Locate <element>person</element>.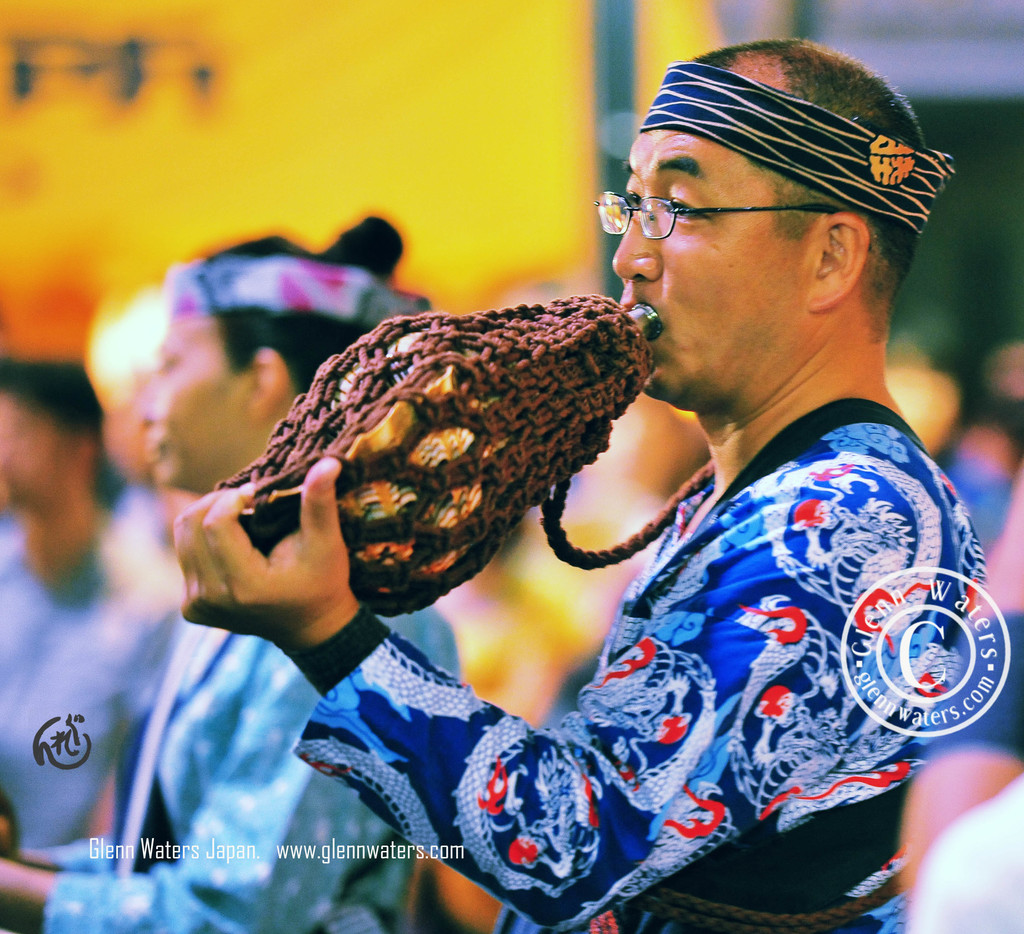
Bounding box: 0/209/466/933.
